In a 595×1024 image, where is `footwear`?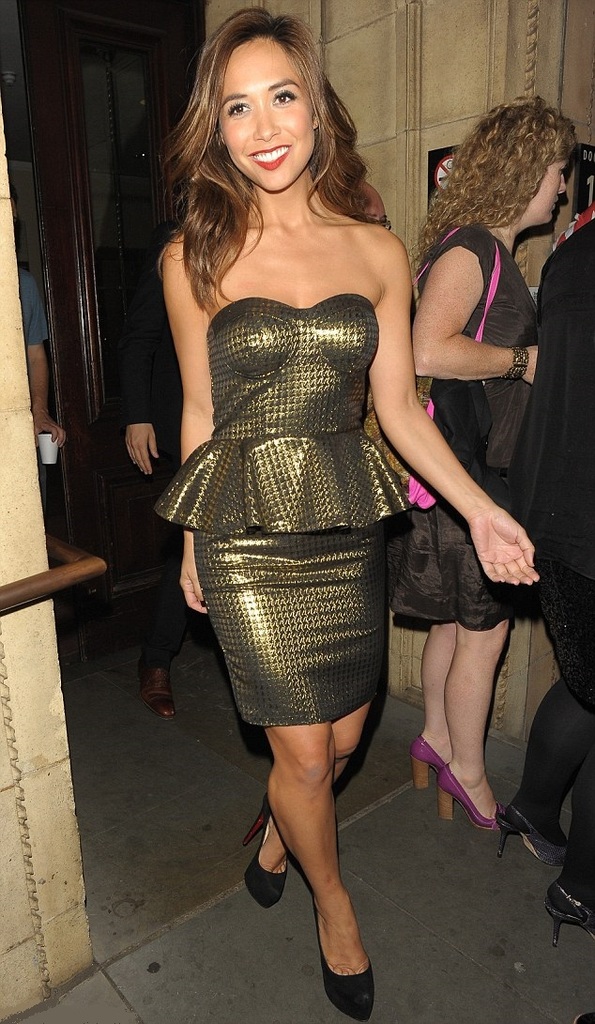
501 785 549 848.
